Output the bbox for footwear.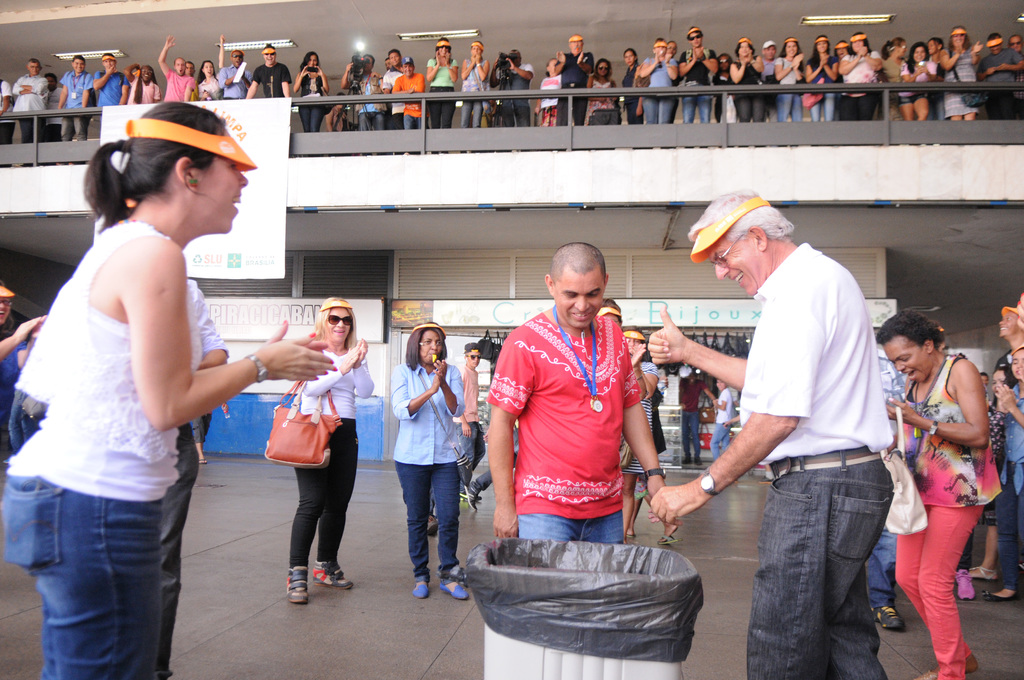
x1=980, y1=590, x2=1016, y2=604.
